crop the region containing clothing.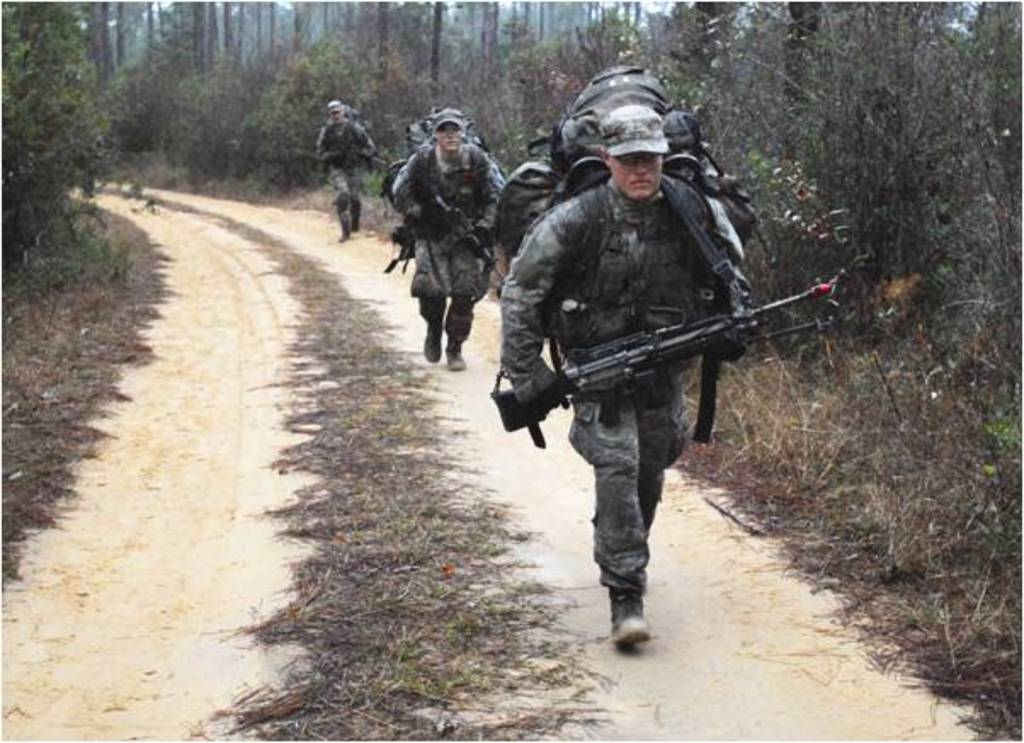
Crop region: l=383, t=99, r=502, b=354.
